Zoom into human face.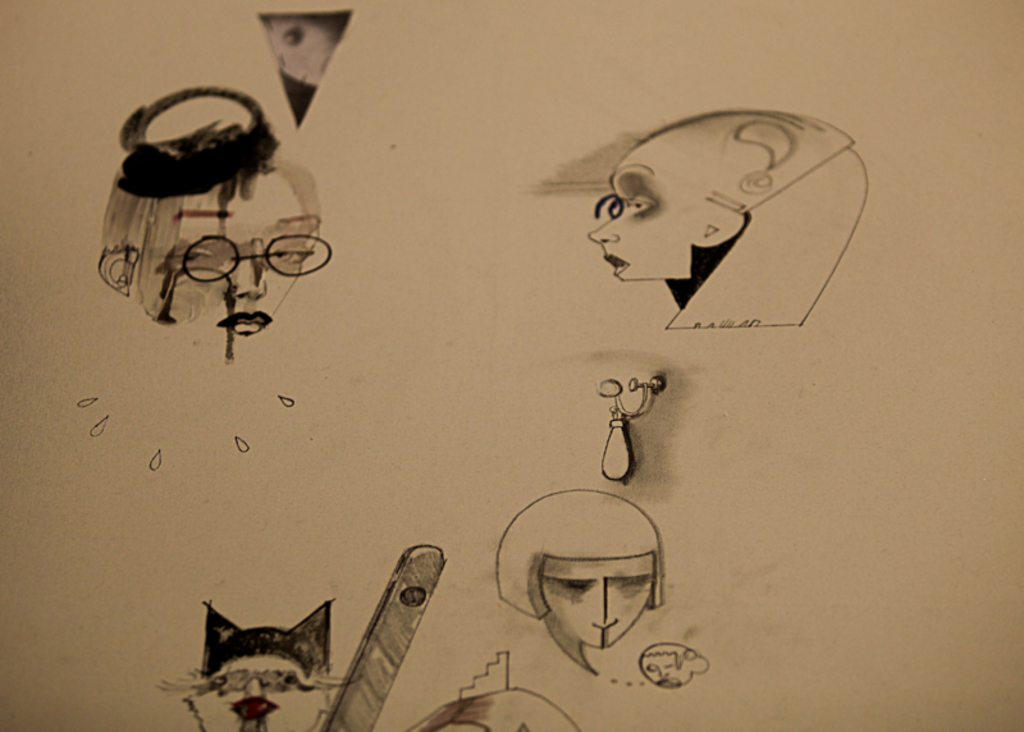
Zoom target: {"x1": 541, "y1": 580, "x2": 650, "y2": 651}.
